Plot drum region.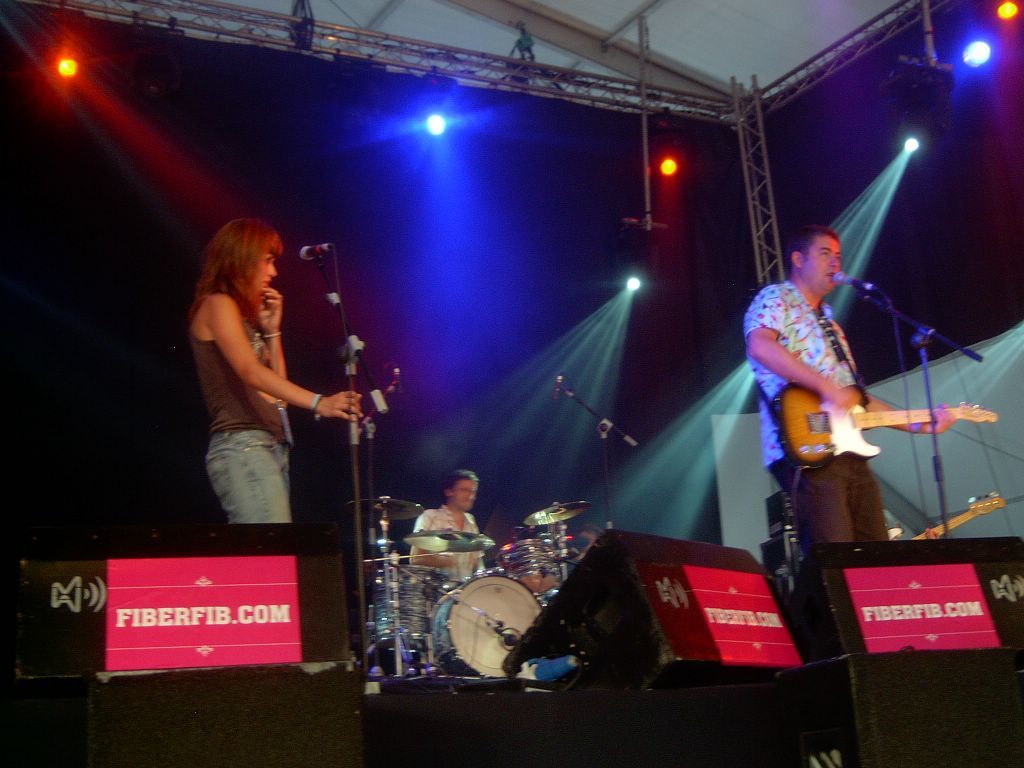
Plotted at left=497, top=538, right=561, bottom=594.
